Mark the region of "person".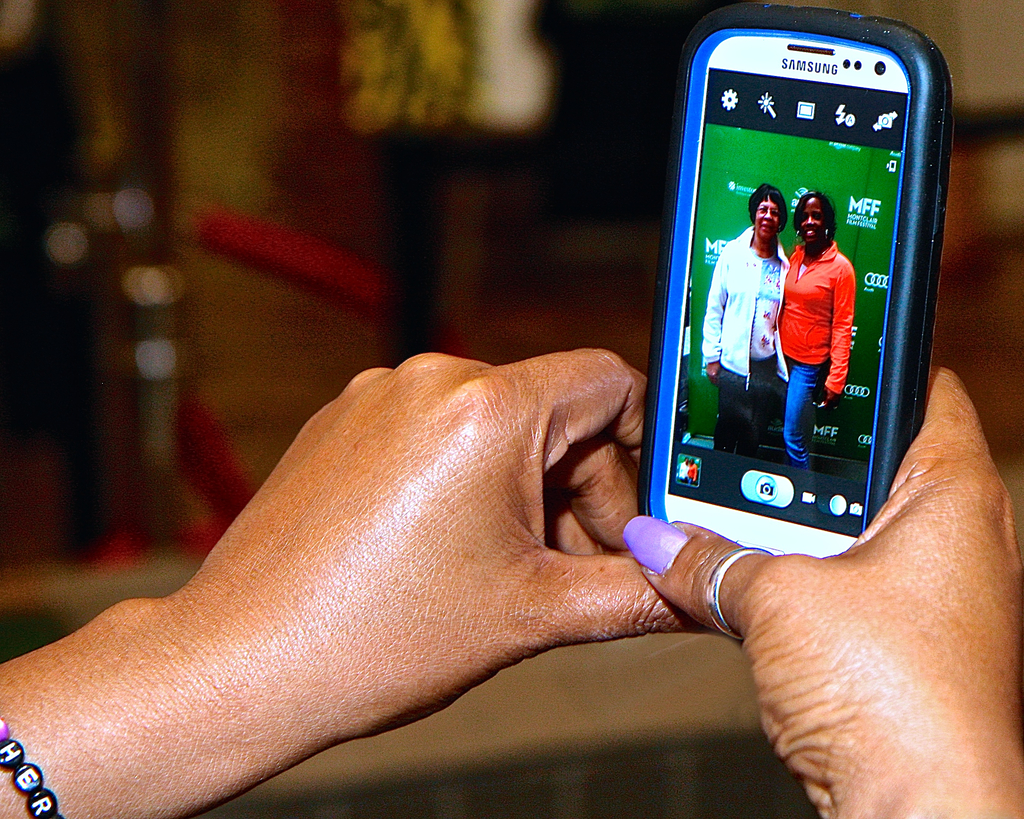
Region: BBox(780, 188, 856, 473).
